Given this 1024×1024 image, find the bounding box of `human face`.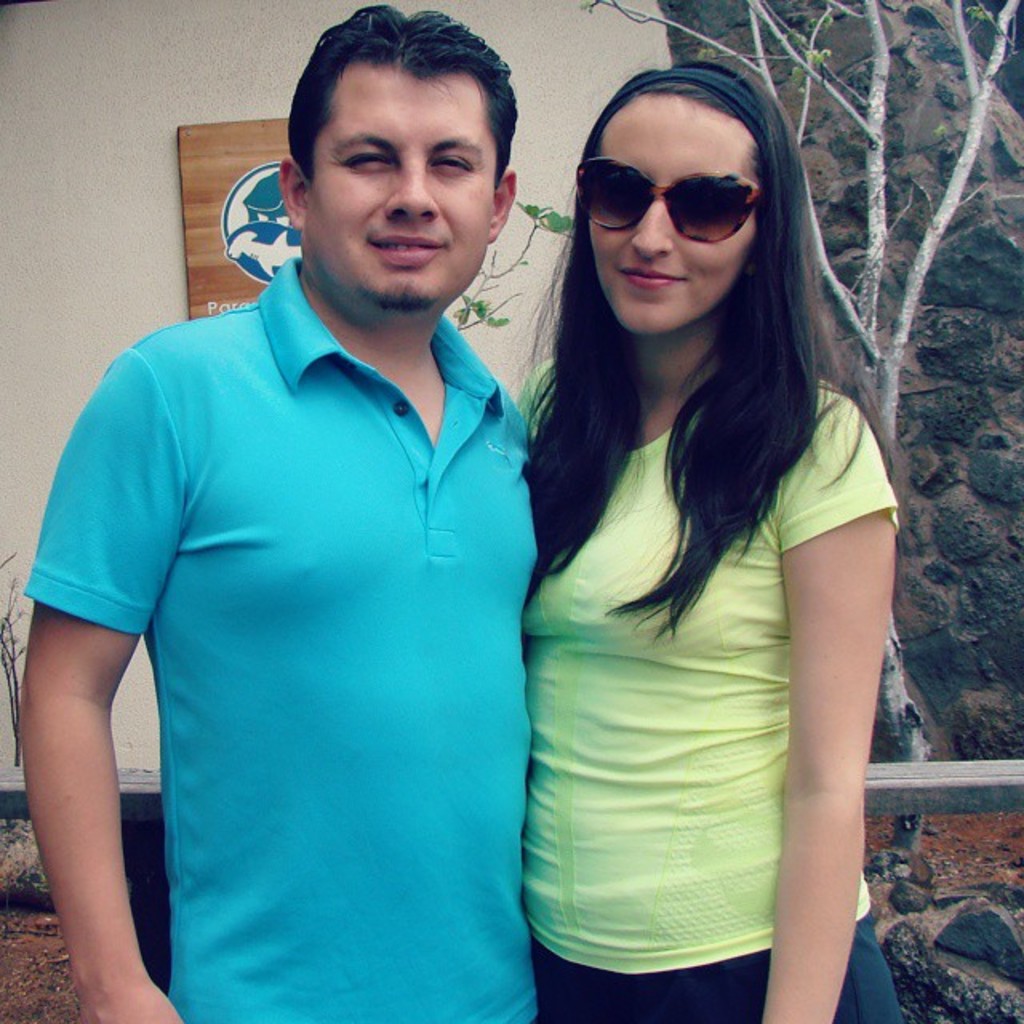
Rect(587, 88, 760, 336).
